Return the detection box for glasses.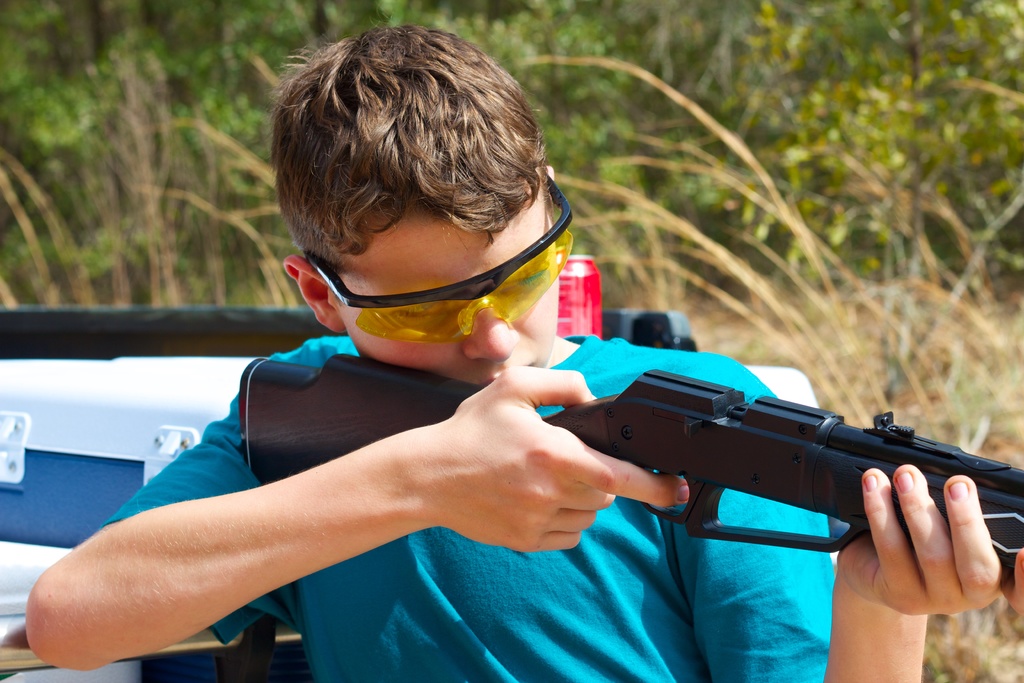
rect(301, 172, 574, 343).
